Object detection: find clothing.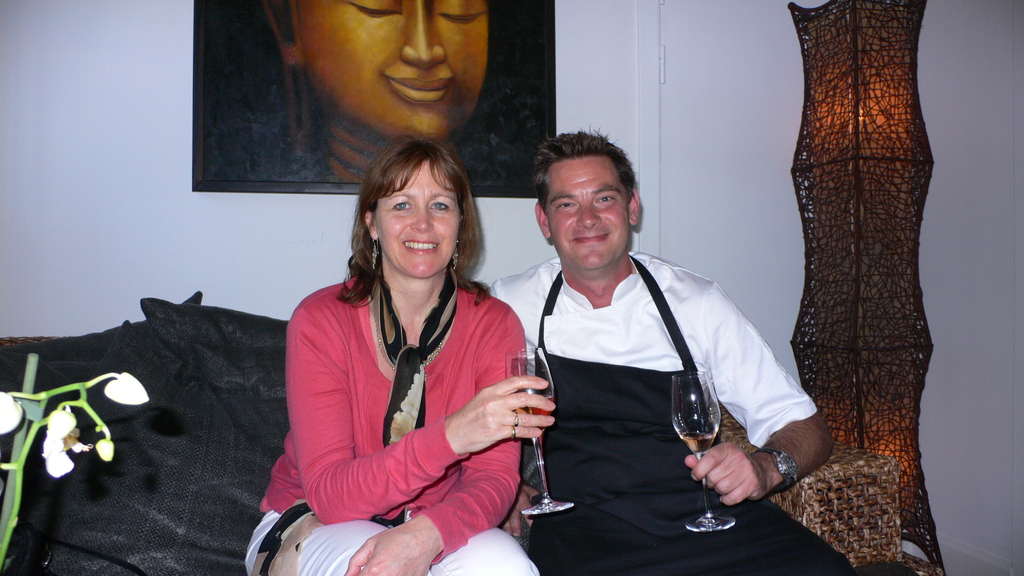
246,279,550,575.
